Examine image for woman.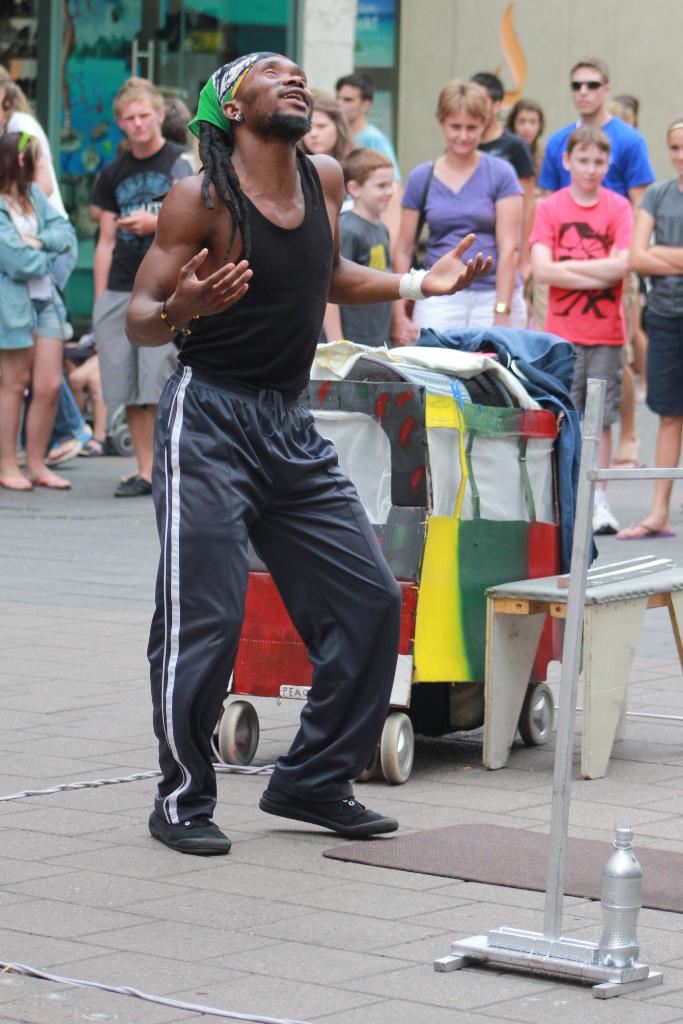
Examination result: 395:78:521:342.
